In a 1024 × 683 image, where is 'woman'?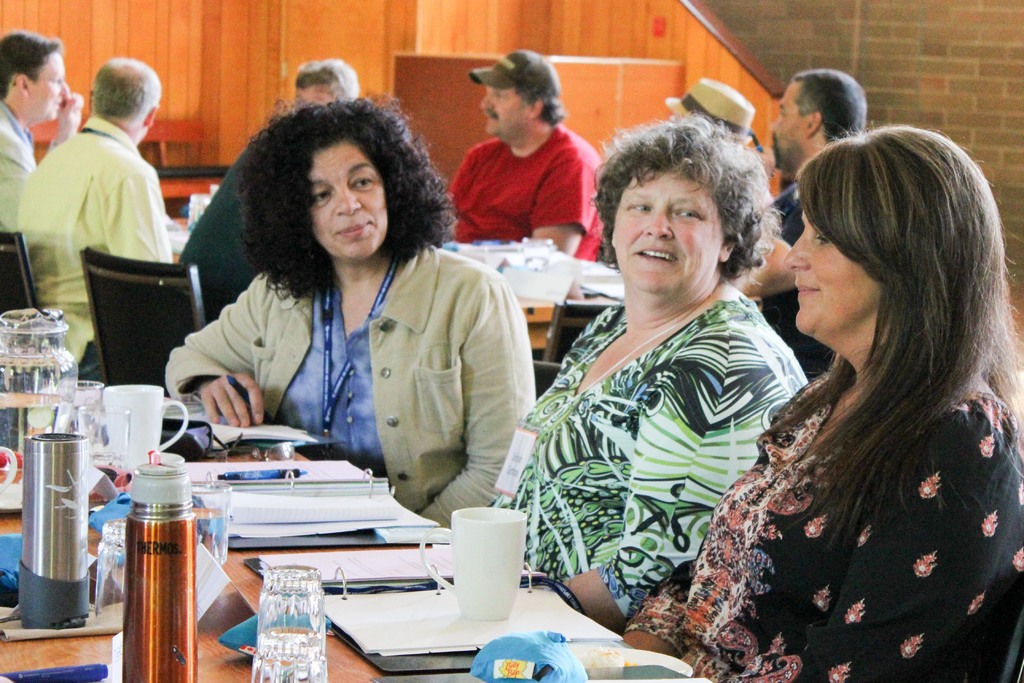
l=148, t=85, r=531, b=532.
